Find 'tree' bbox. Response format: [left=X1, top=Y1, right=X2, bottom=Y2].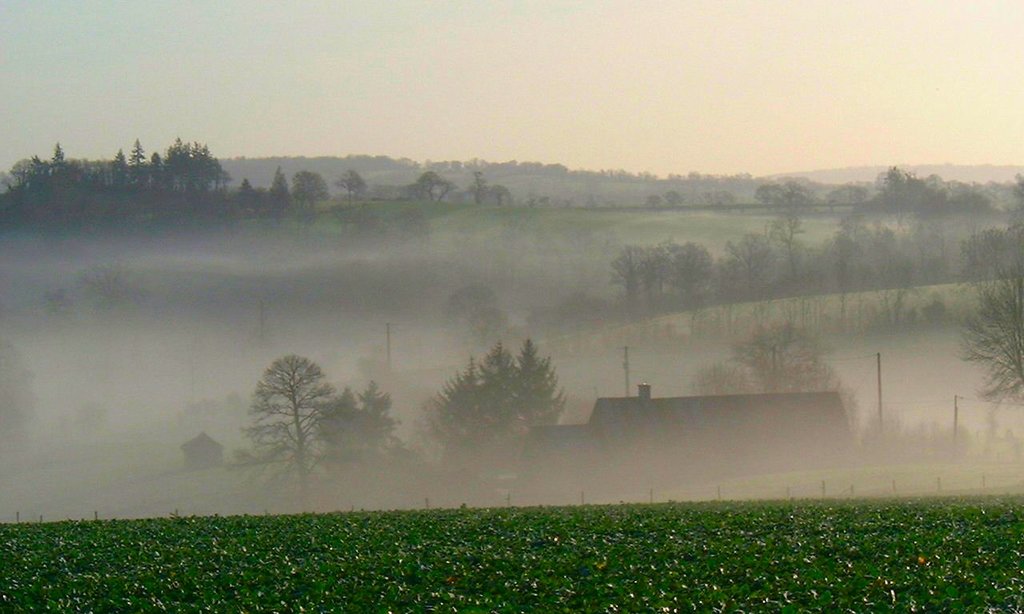
[left=916, top=213, right=953, bottom=290].
